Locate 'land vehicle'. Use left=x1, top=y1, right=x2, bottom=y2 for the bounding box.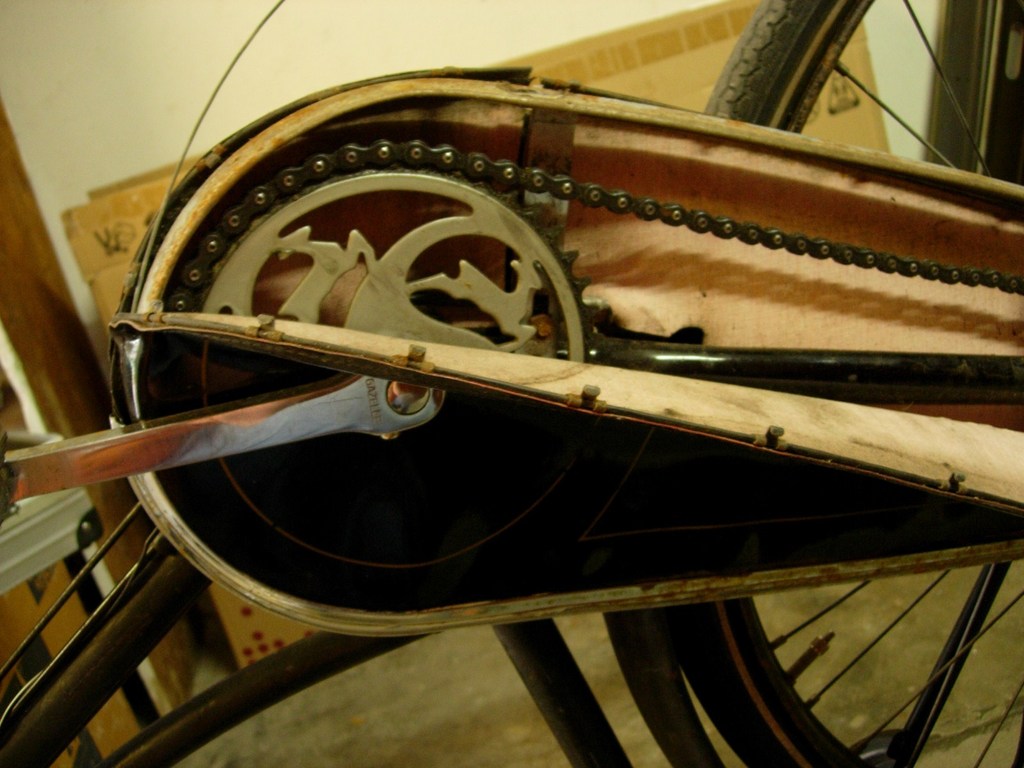
left=17, top=0, right=1023, bottom=747.
